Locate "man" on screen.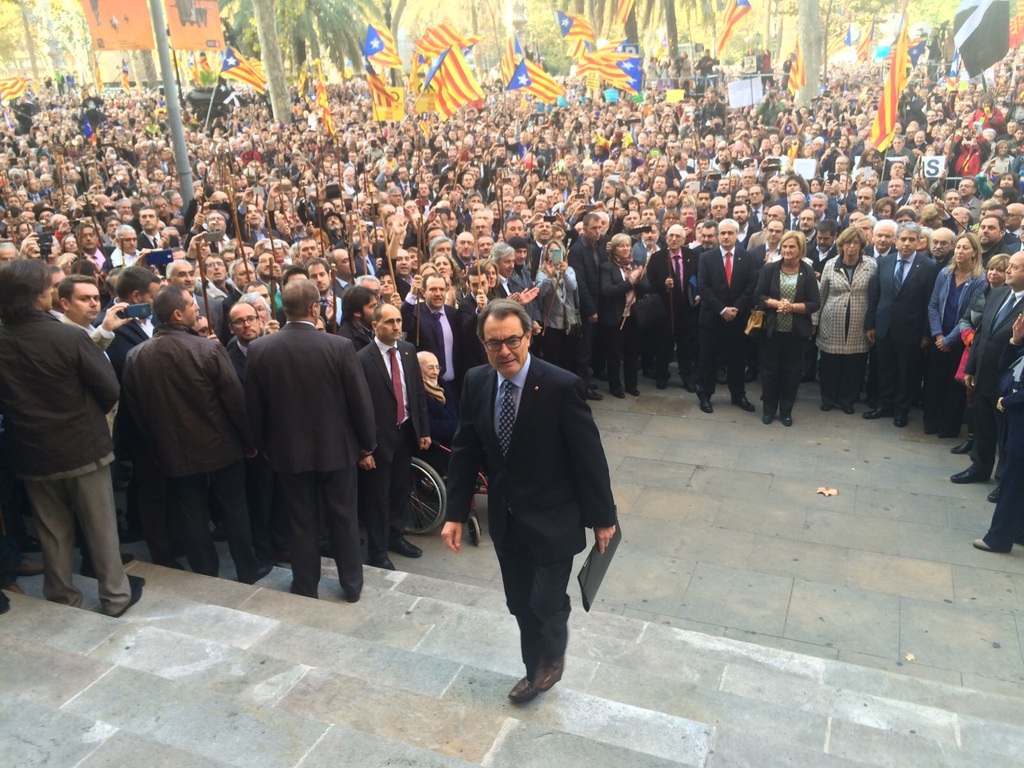
On screen at box=[355, 300, 435, 573].
